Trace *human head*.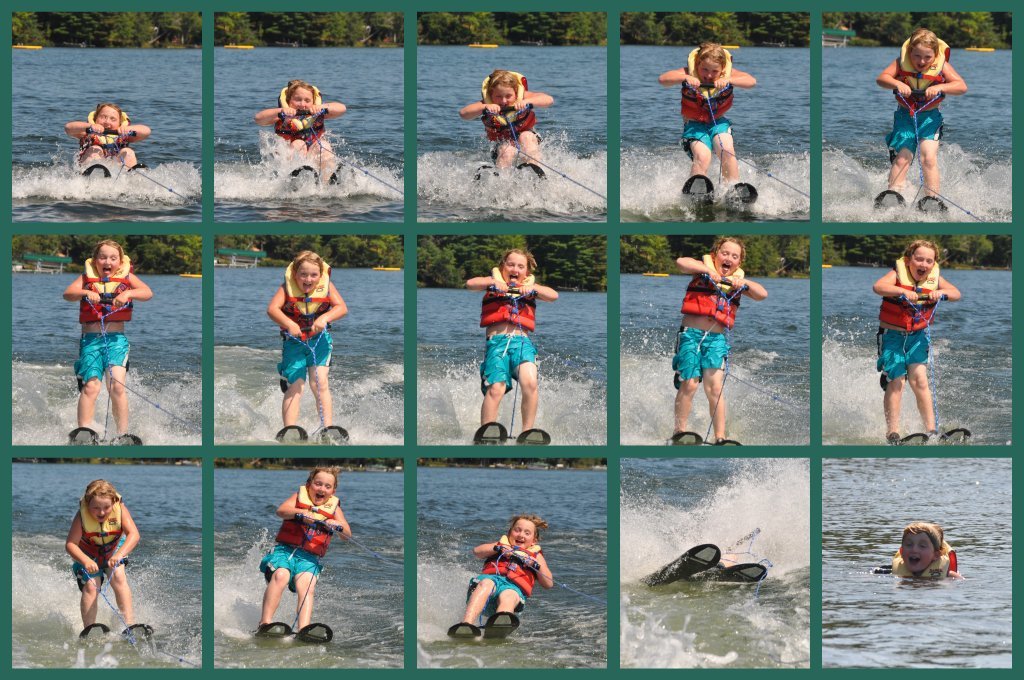
Traced to locate(486, 71, 519, 105).
